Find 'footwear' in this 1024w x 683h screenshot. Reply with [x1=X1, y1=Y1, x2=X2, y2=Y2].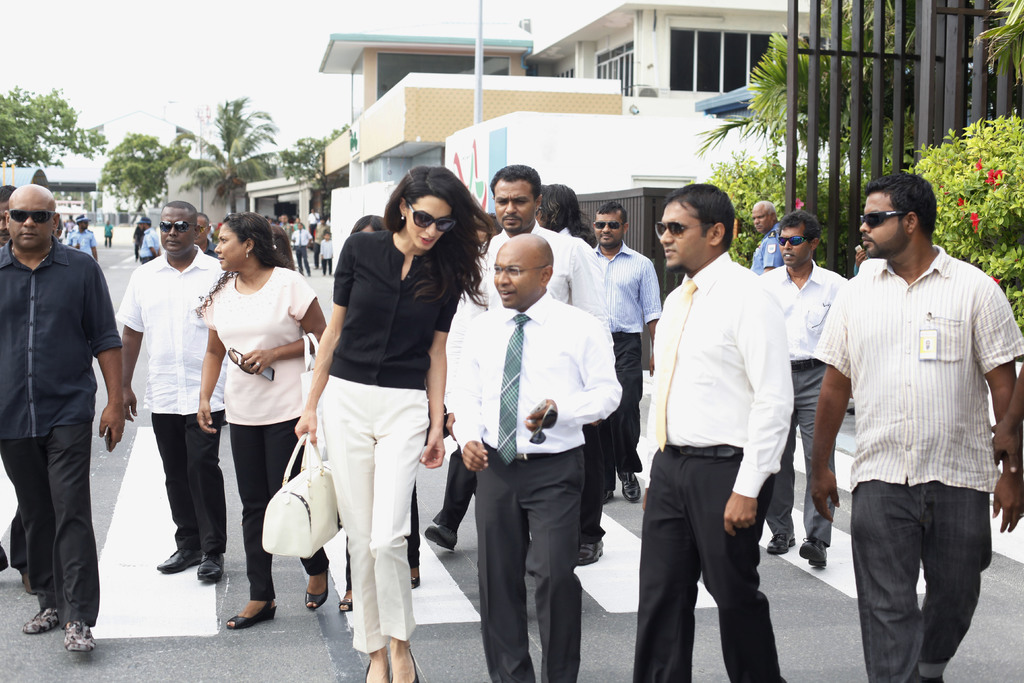
[x1=329, y1=270, x2=332, y2=274].
